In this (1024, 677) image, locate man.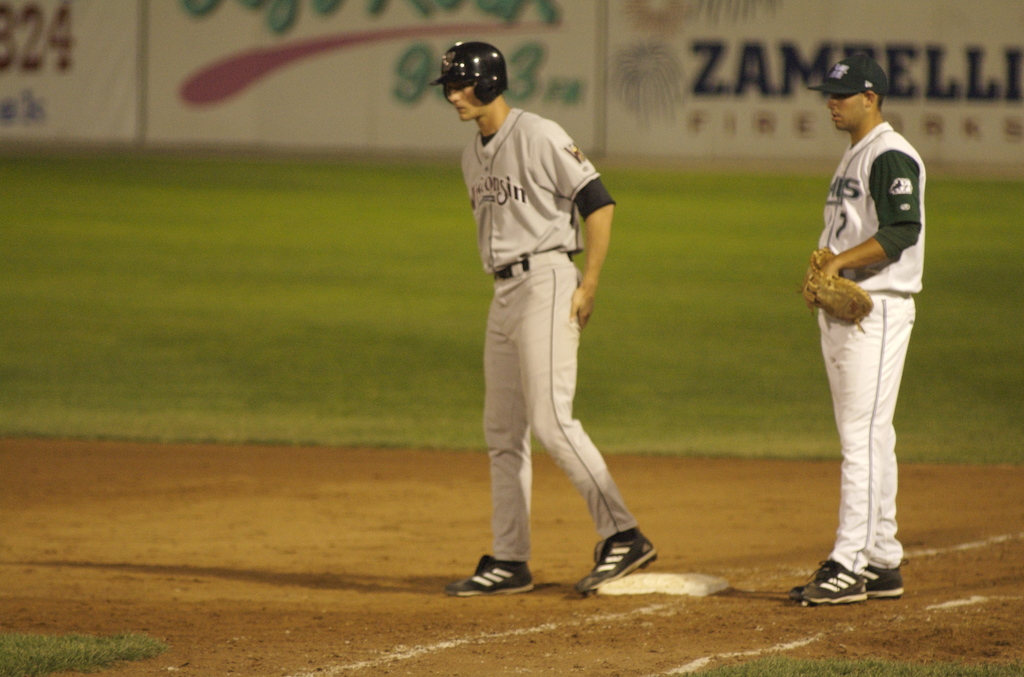
Bounding box: 425/42/658/596.
